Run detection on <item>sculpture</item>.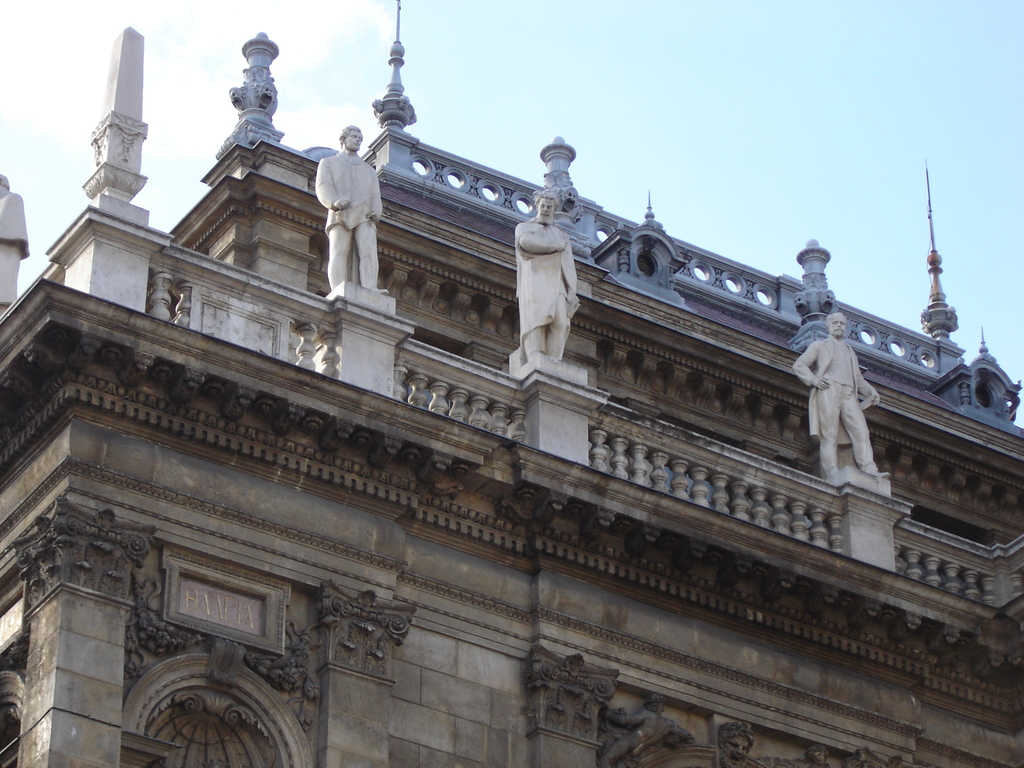
Result: [left=314, top=122, right=393, bottom=293].
